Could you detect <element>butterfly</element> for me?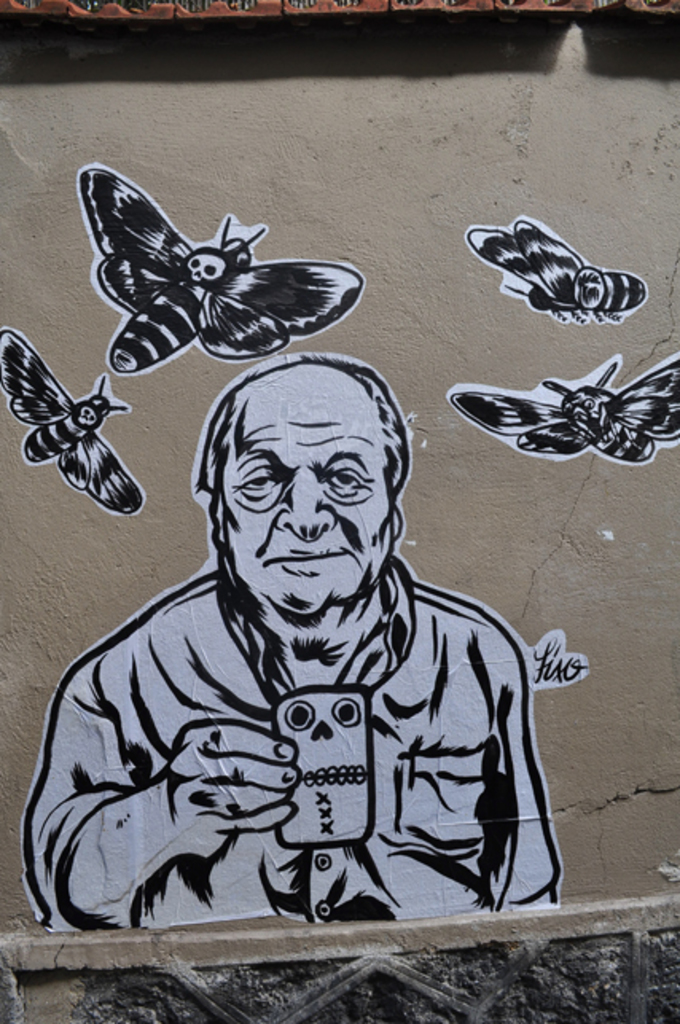
Detection result: left=0, top=323, right=150, bottom=513.
